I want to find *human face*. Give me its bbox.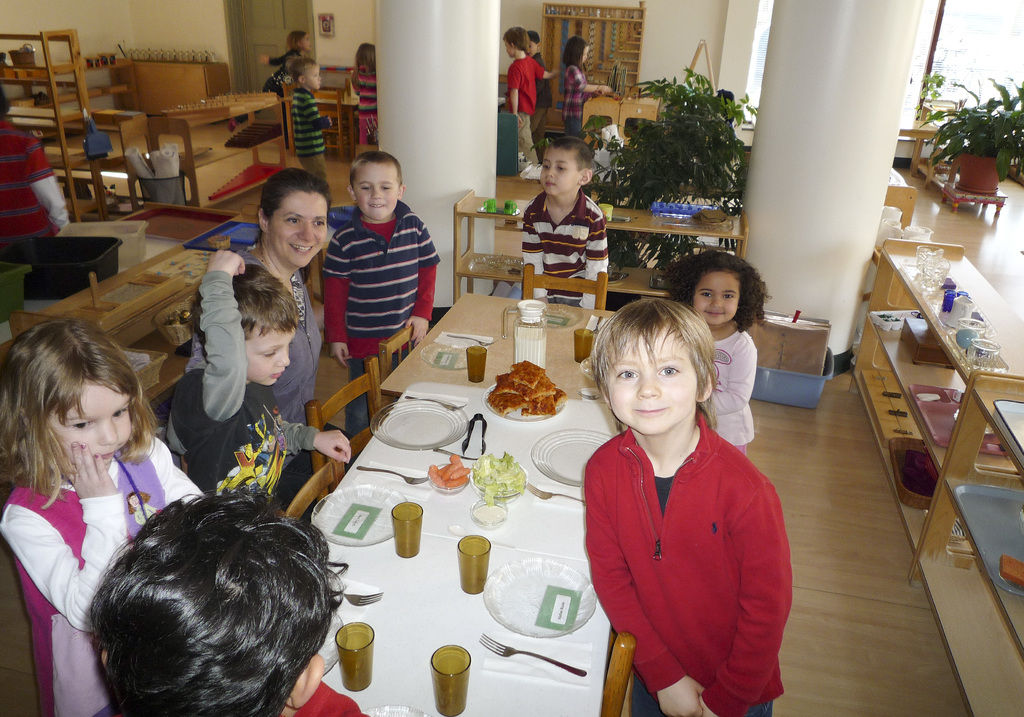
243, 322, 299, 390.
